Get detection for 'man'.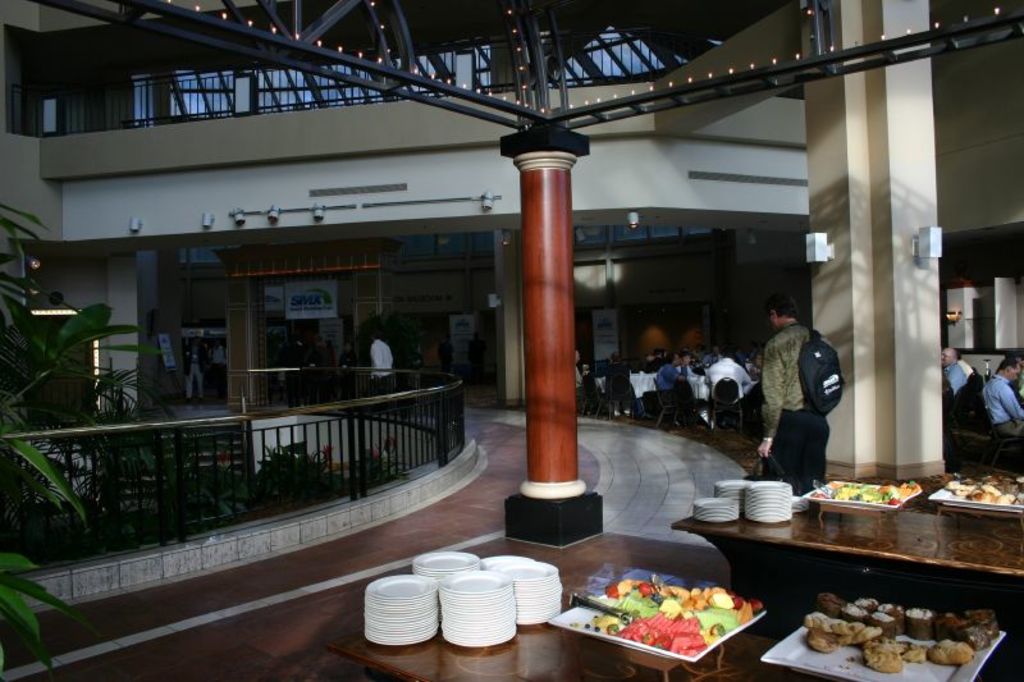
Detection: 707, 345, 723, 362.
